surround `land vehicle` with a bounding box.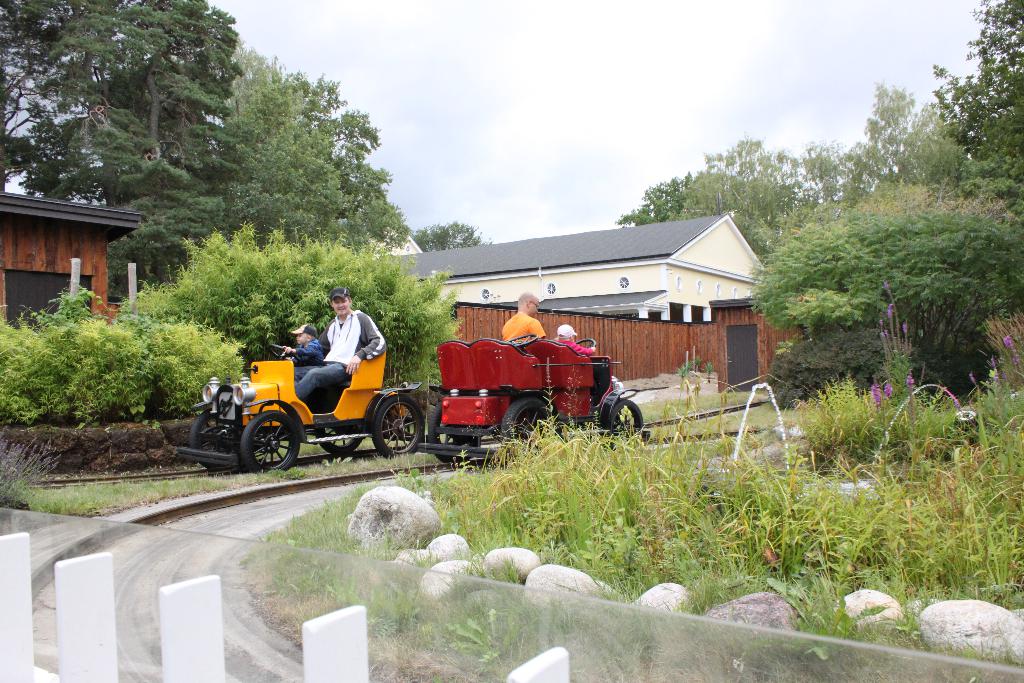
<box>418,333,653,468</box>.
